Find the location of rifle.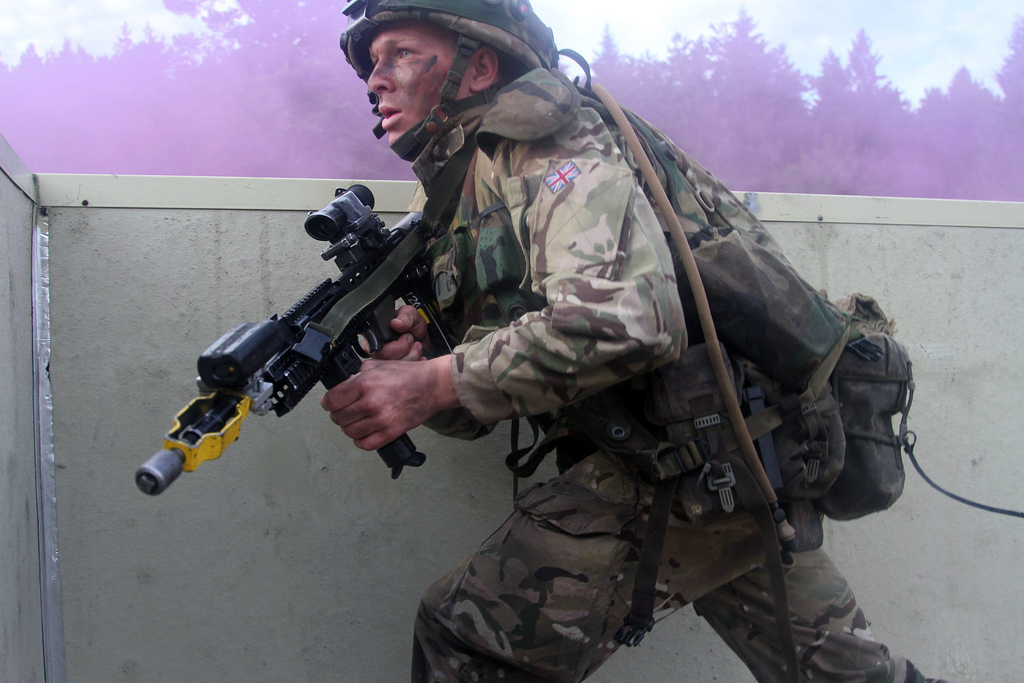
Location: BBox(132, 182, 505, 498).
